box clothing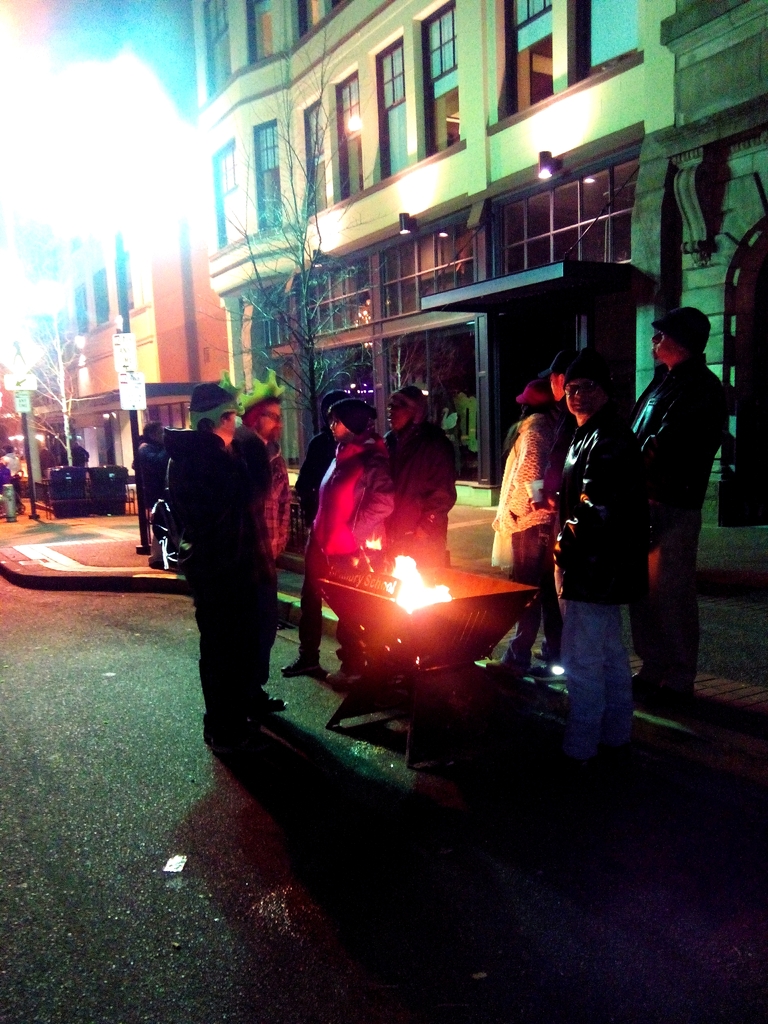
locate(152, 397, 299, 732)
